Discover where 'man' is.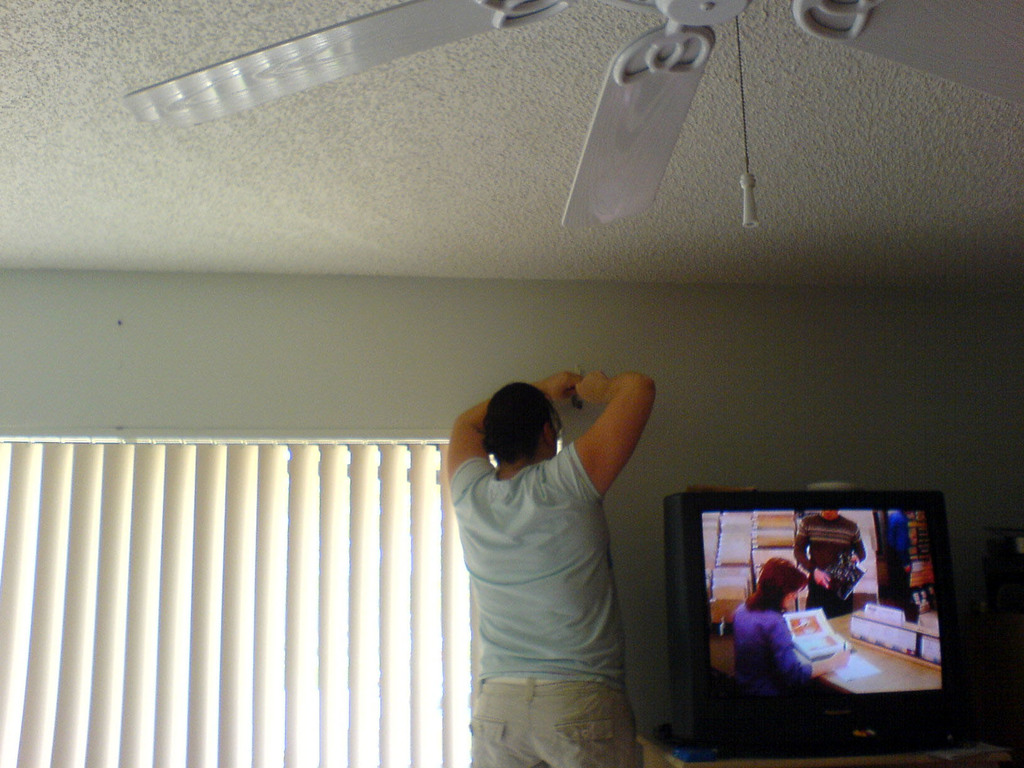
Discovered at region(875, 507, 924, 630).
